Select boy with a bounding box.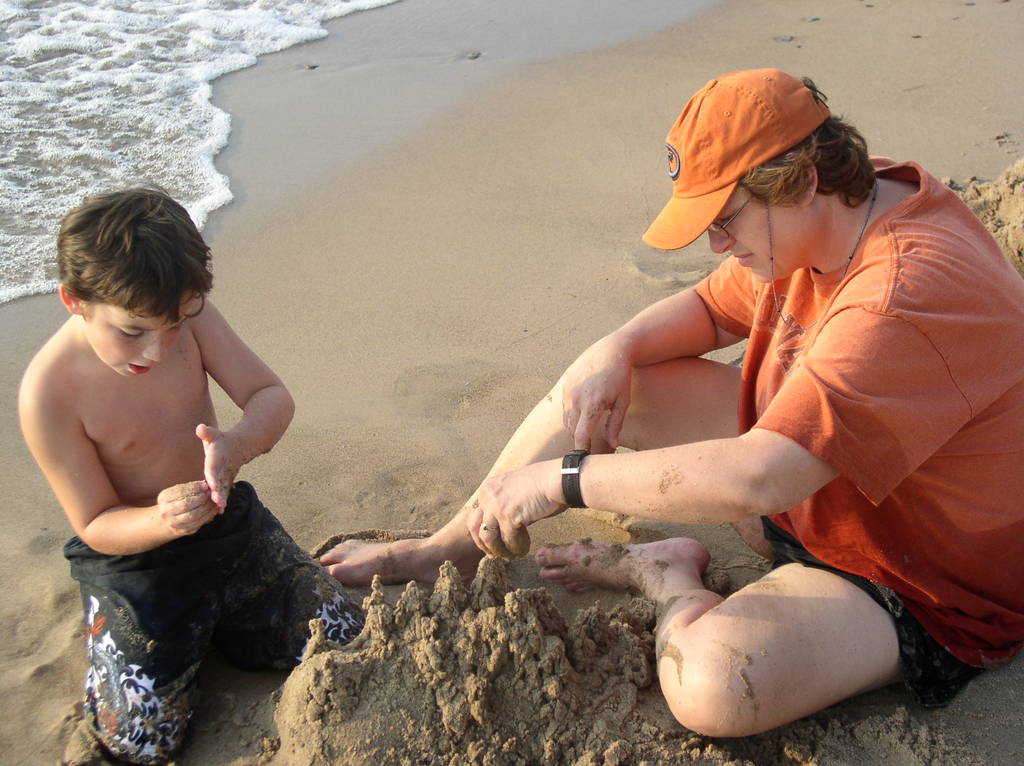
region(0, 189, 337, 710).
